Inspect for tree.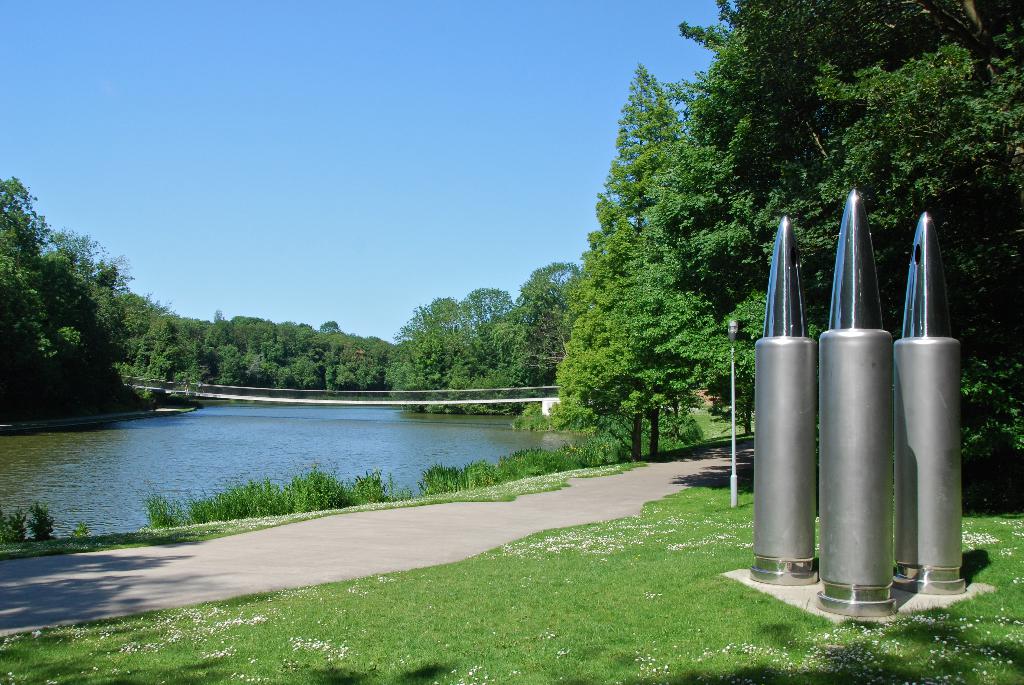
Inspection: 407, 323, 460, 403.
